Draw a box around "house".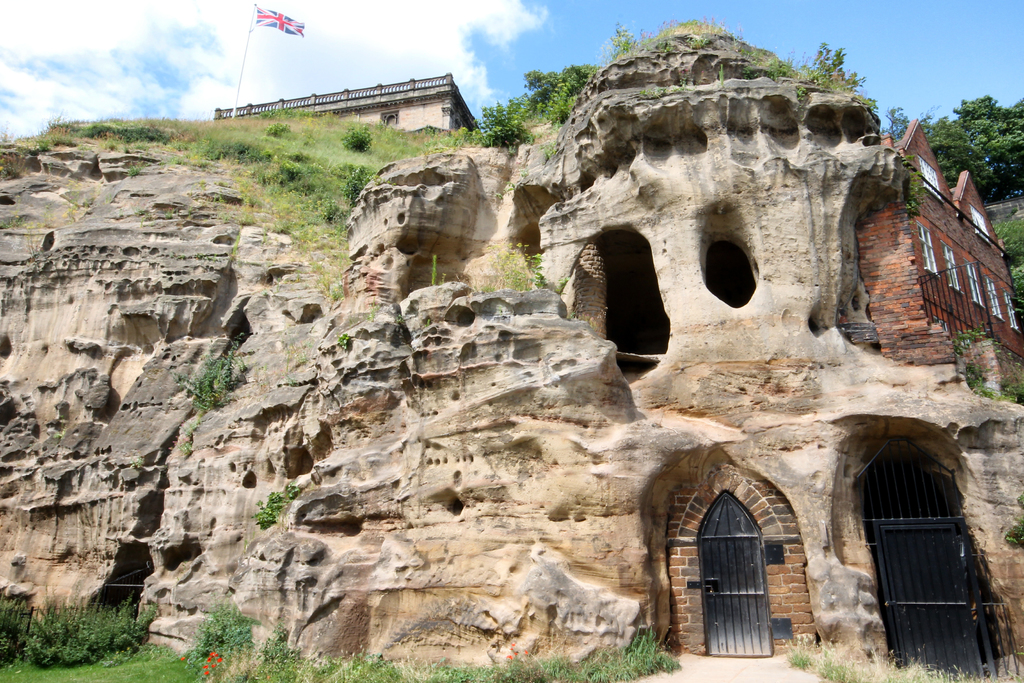
bbox=(852, 120, 1021, 366).
